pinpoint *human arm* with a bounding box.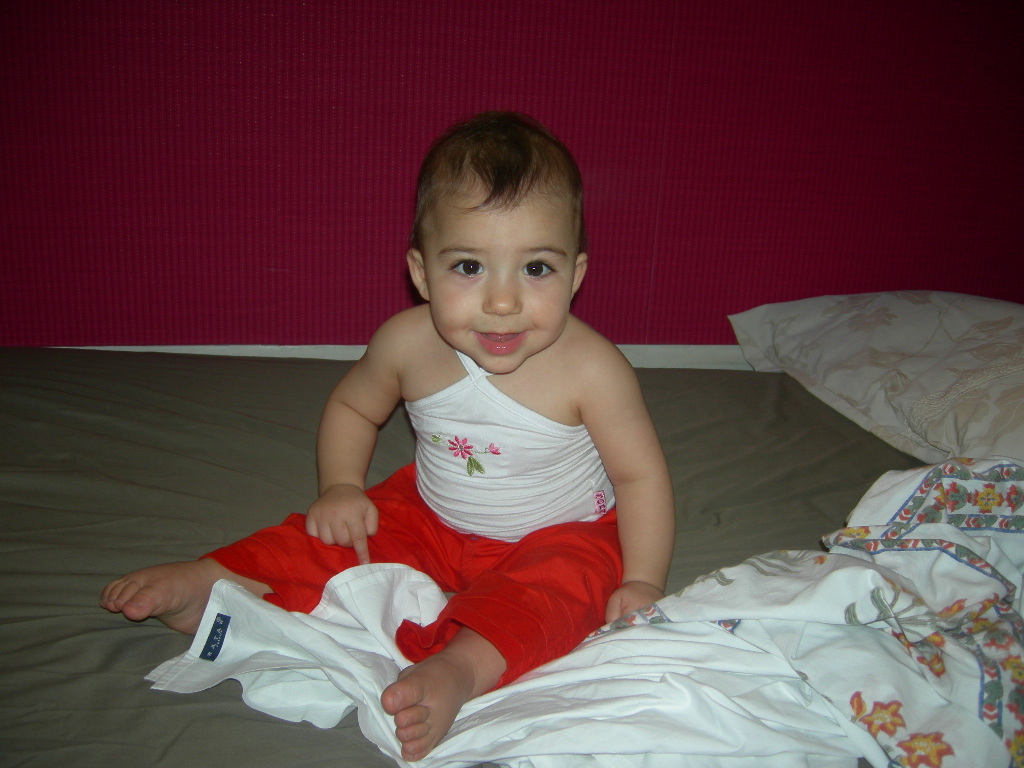
locate(303, 324, 402, 562).
